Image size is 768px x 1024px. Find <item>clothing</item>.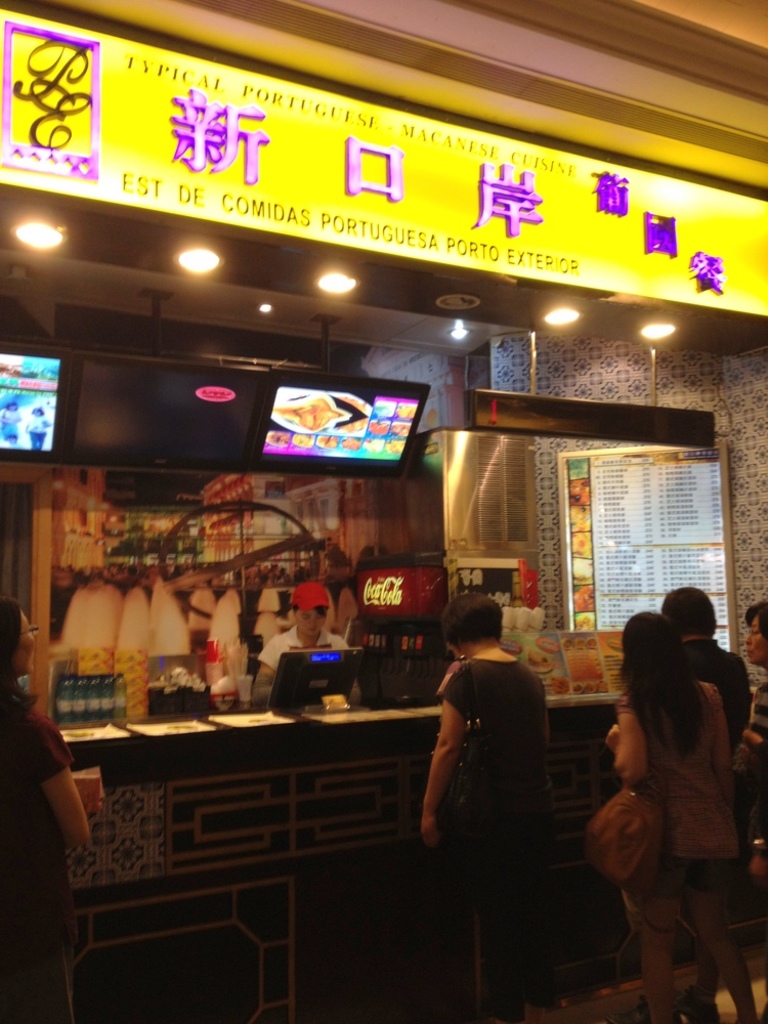
{"left": 684, "top": 639, "right": 748, "bottom": 749}.
